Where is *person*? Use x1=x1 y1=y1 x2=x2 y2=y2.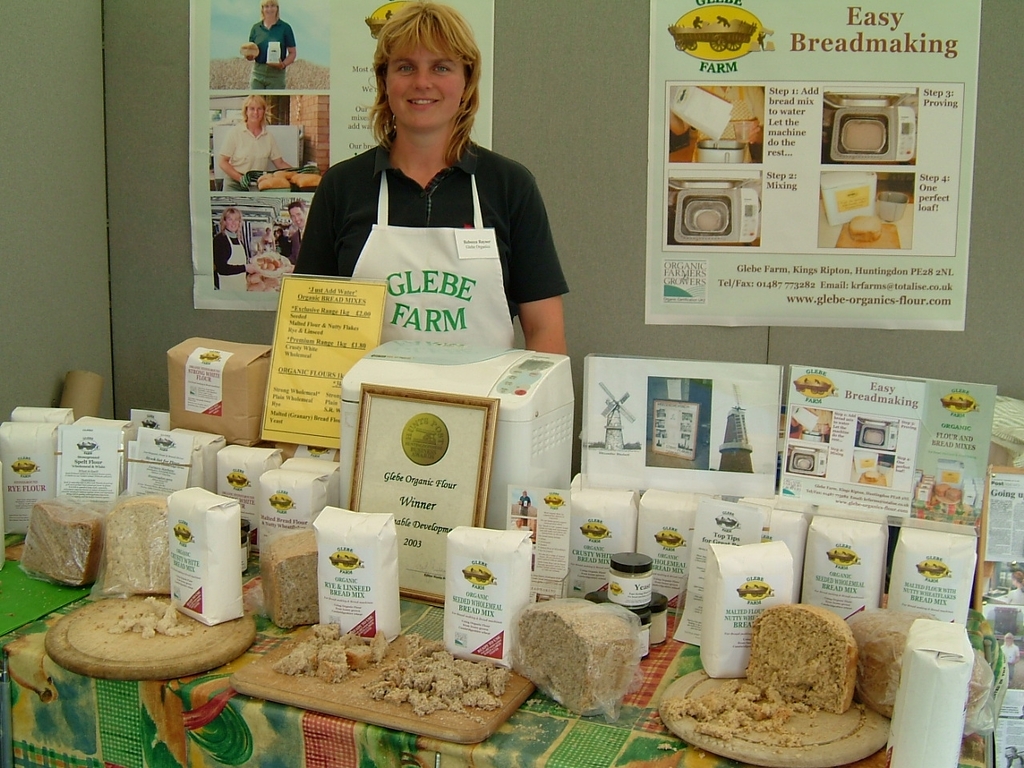
x1=286 y1=198 x2=308 y2=265.
